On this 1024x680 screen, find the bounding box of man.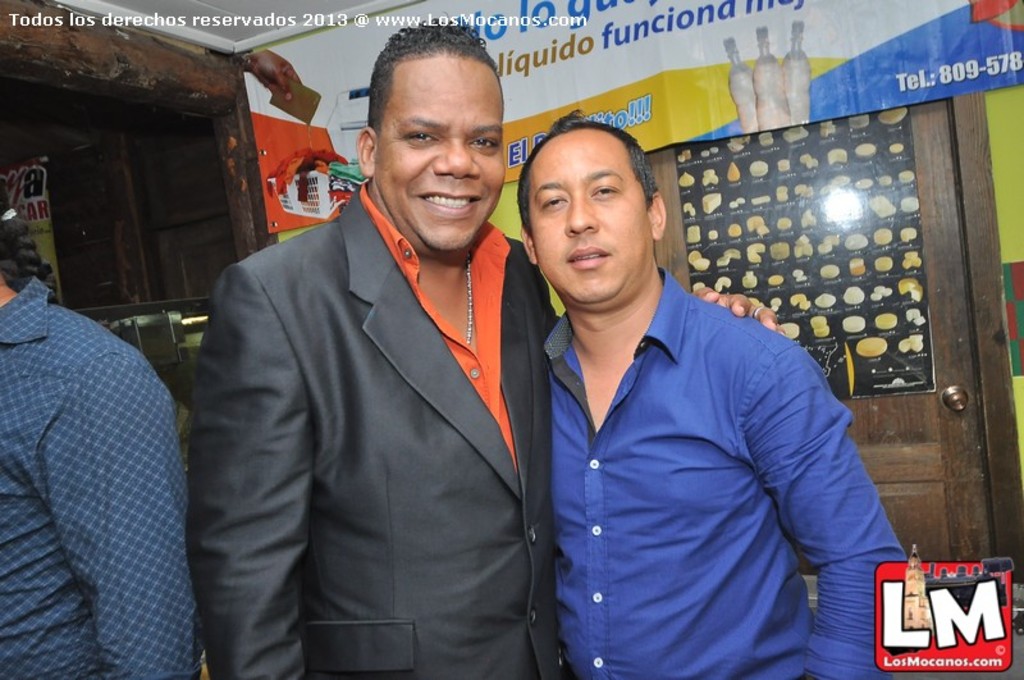
Bounding box: bbox=[183, 37, 575, 679].
